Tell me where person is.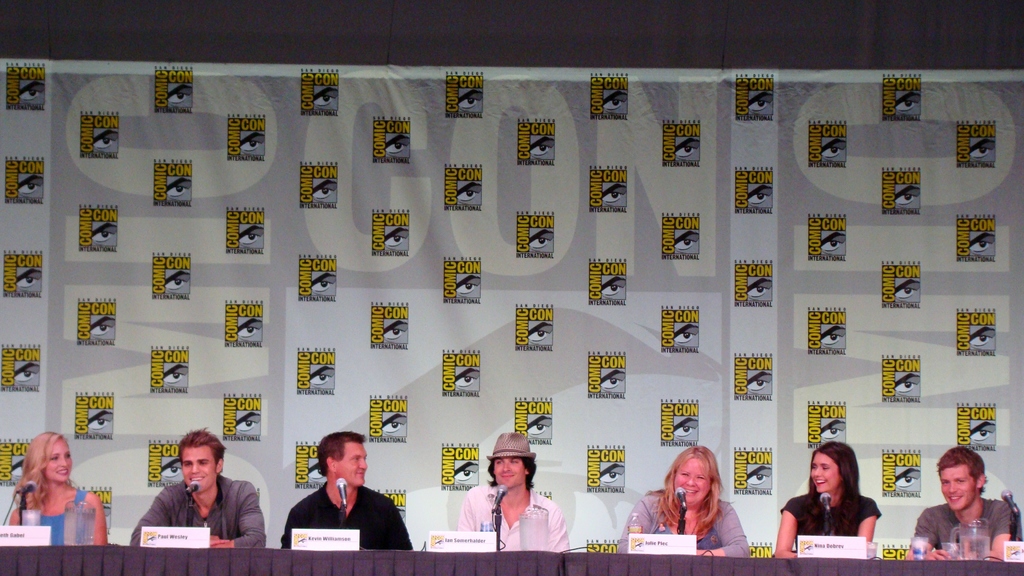
person is at box=[8, 431, 108, 545].
